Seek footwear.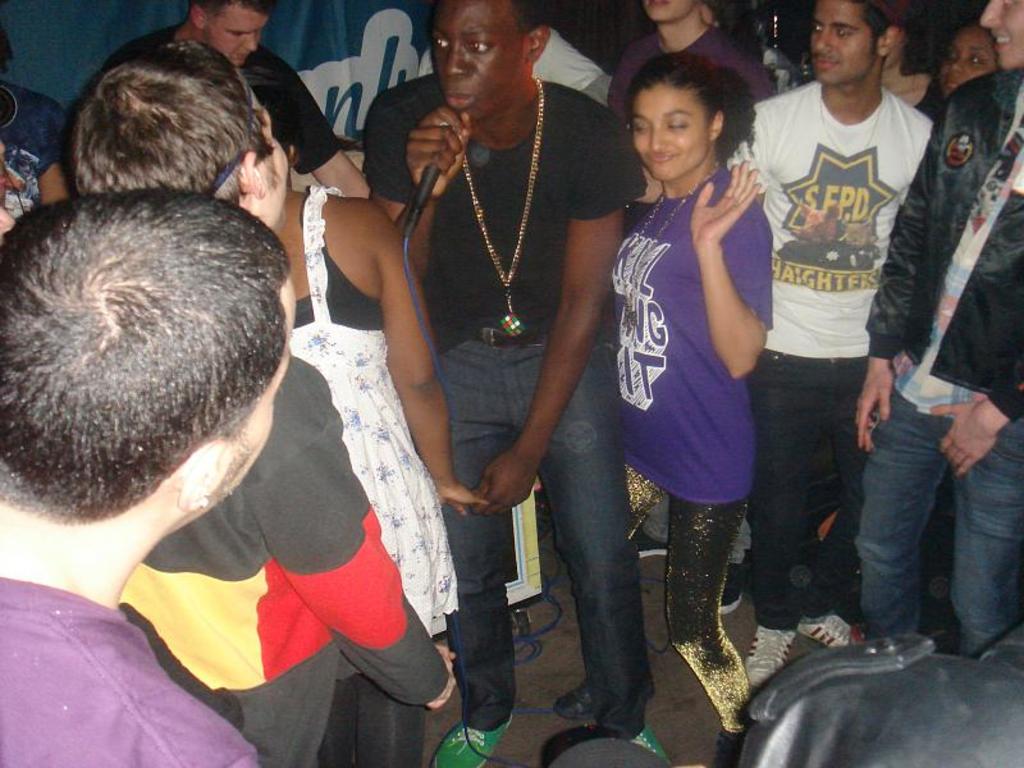
[x1=634, y1=726, x2=671, y2=758].
